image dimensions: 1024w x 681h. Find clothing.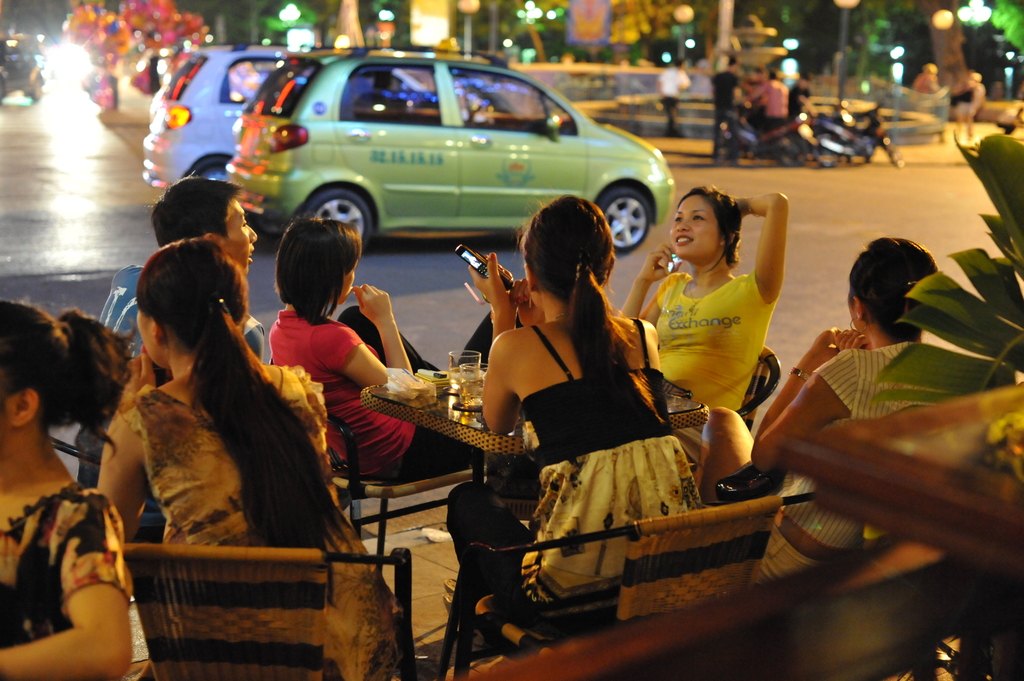
select_region(58, 257, 275, 469).
